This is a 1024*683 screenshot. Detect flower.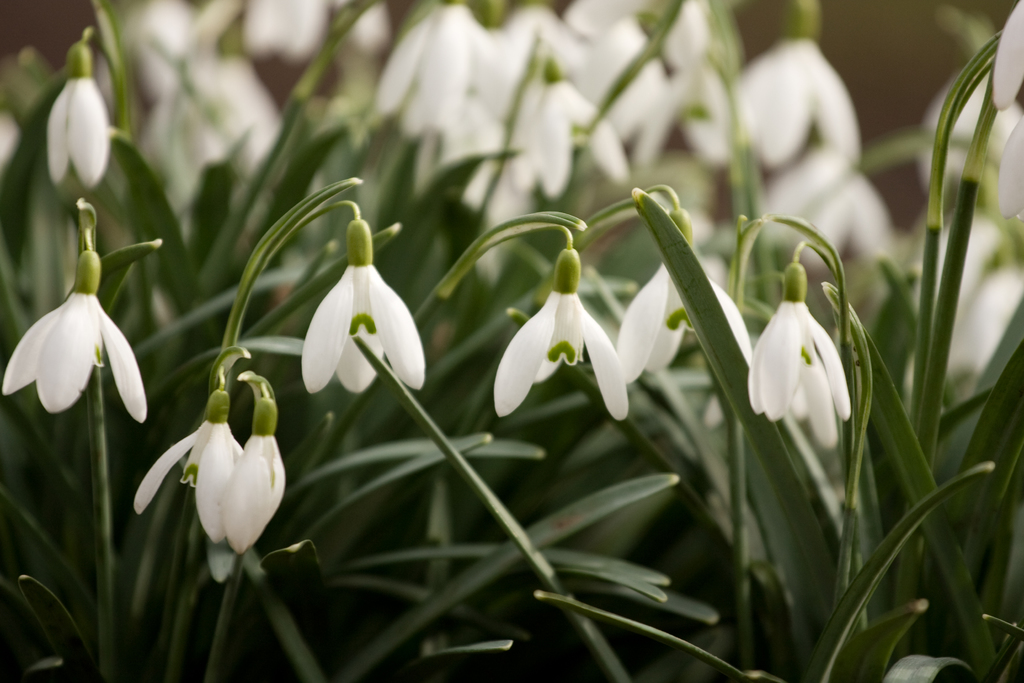
rect(0, 248, 150, 418).
